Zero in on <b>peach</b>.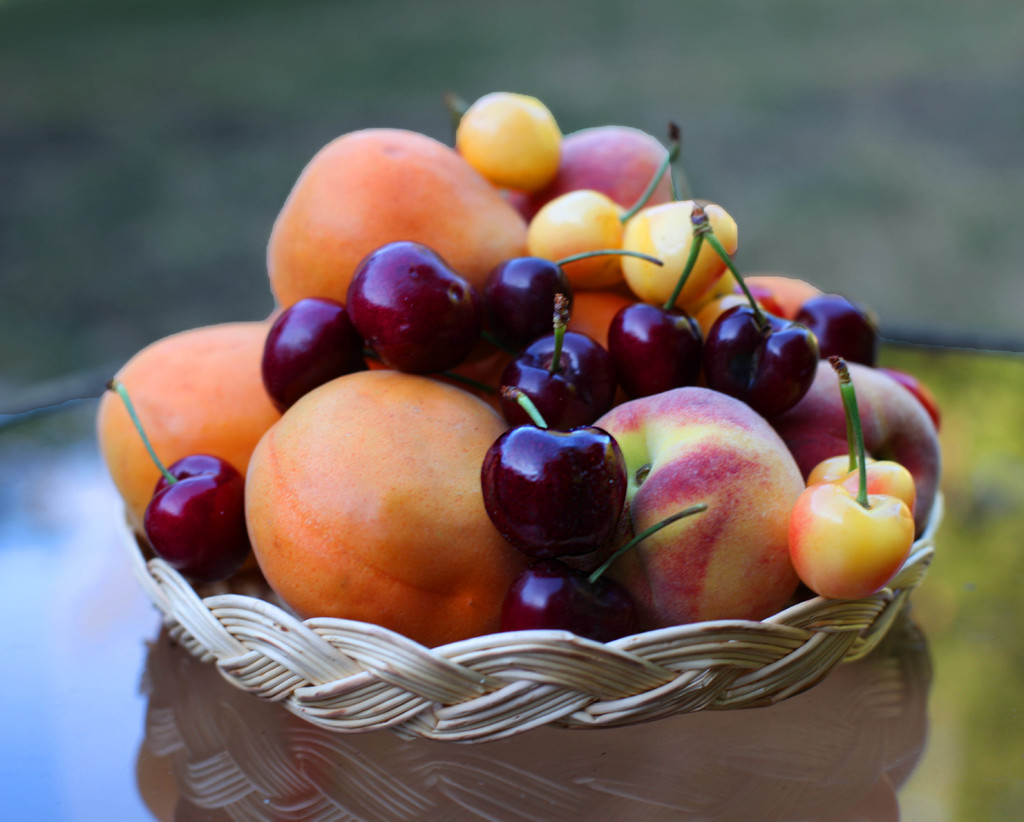
Zeroed in: {"x1": 505, "y1": 122, "x2": 677, "y2": 224}.
